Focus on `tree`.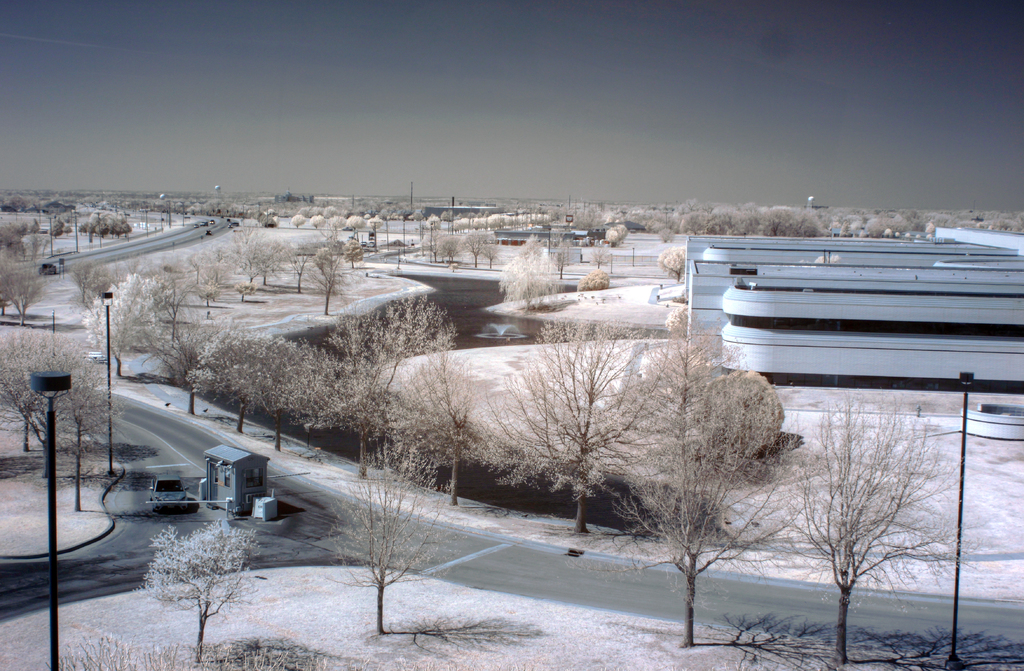
Focused at x1=484 y1=314 x2=640 y2=533.
